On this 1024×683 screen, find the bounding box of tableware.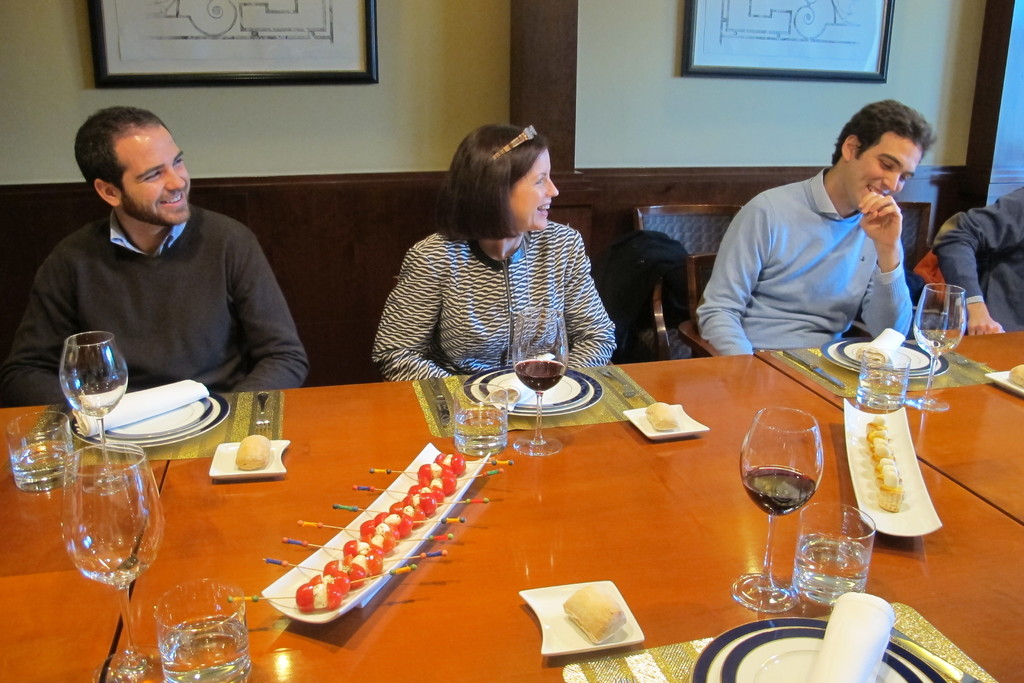
Bounding box: [x1=905, y1=279, x2=977, y2=415].
